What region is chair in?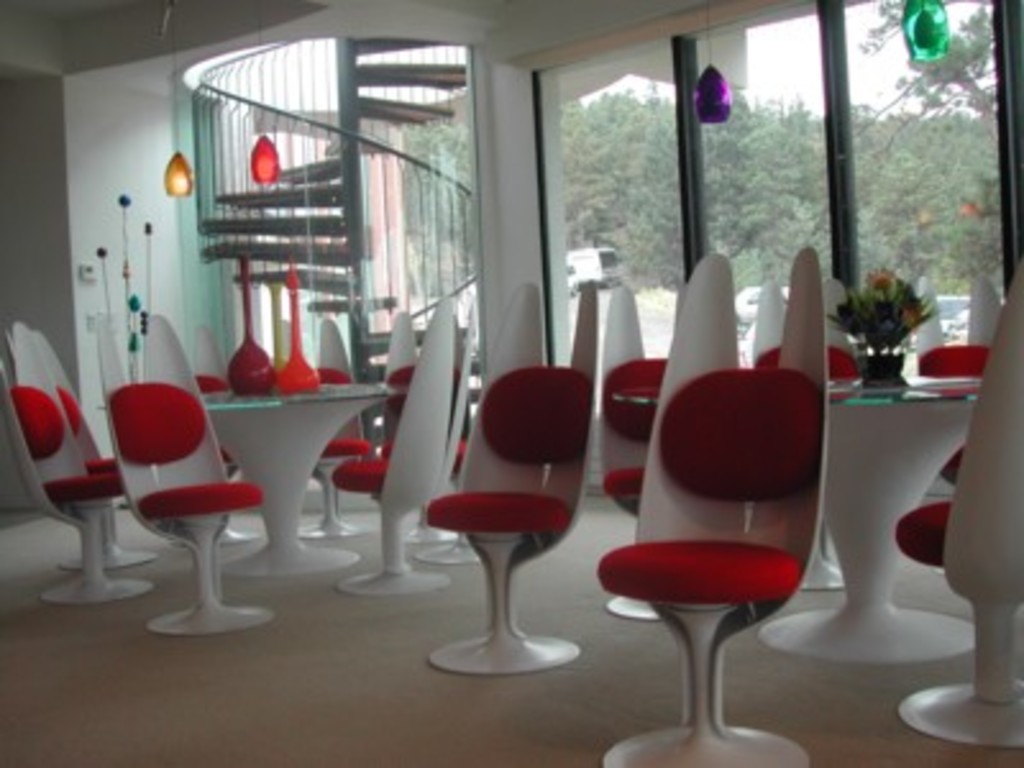
(210,366,402,568).
